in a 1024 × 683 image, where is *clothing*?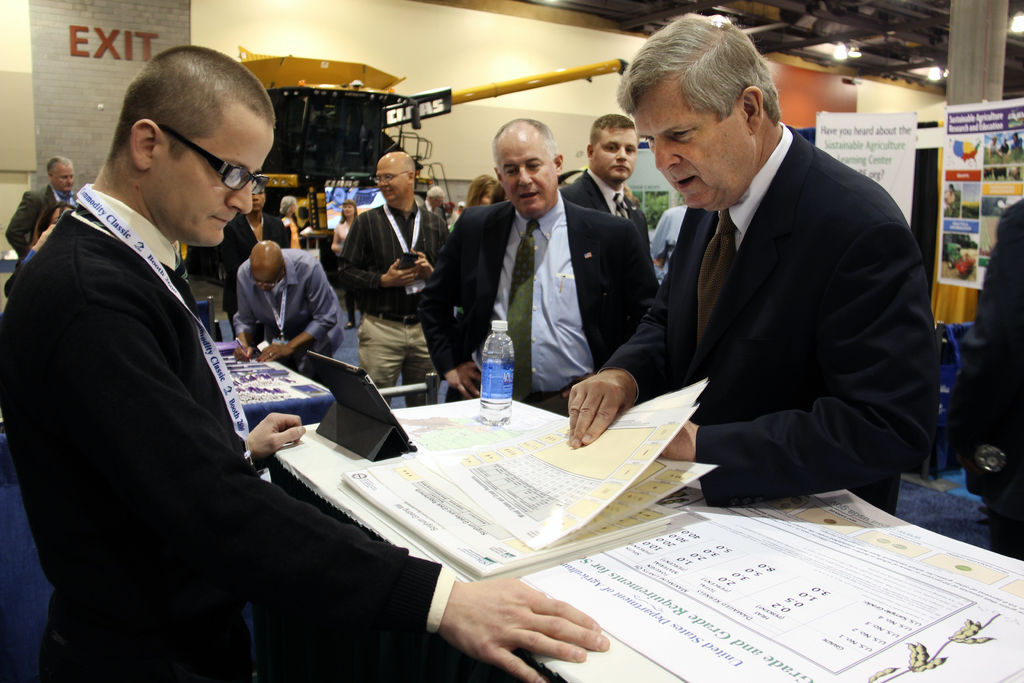
(3, 180, 76, 268).
